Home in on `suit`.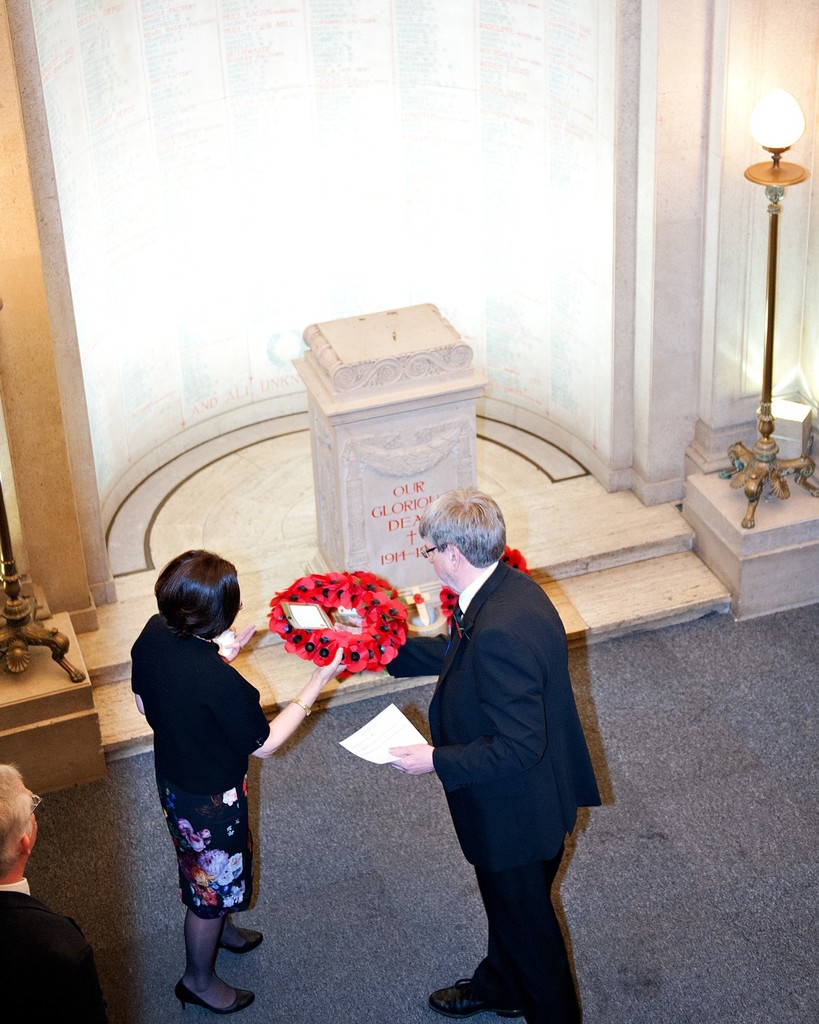
Homed in at left=382, top=469, right=615, bottom=1002.
